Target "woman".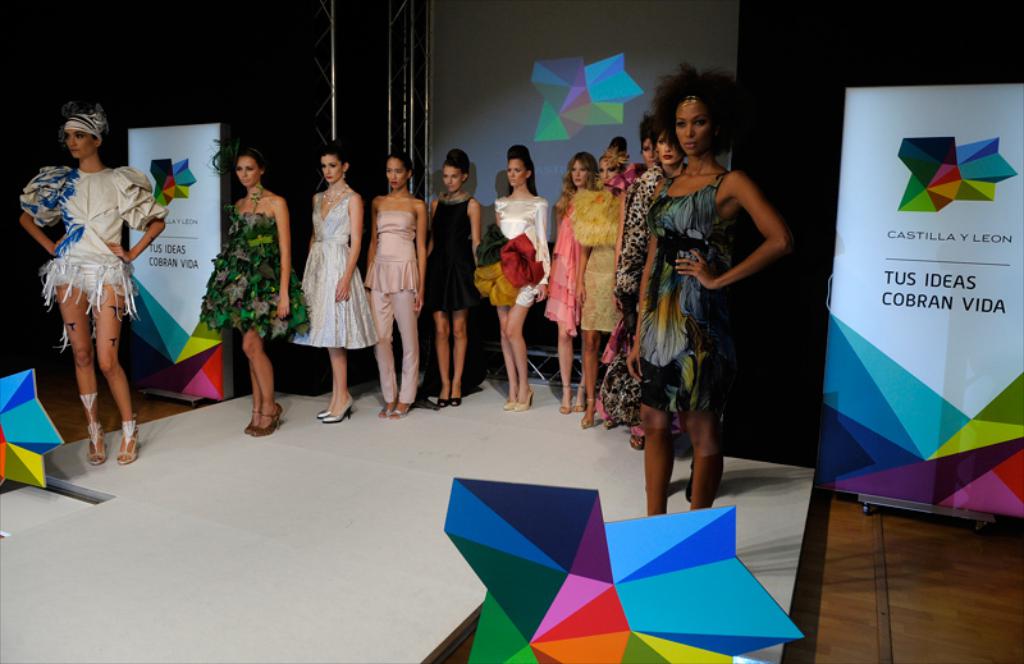
Target region: [477, 145, 549, 411].
